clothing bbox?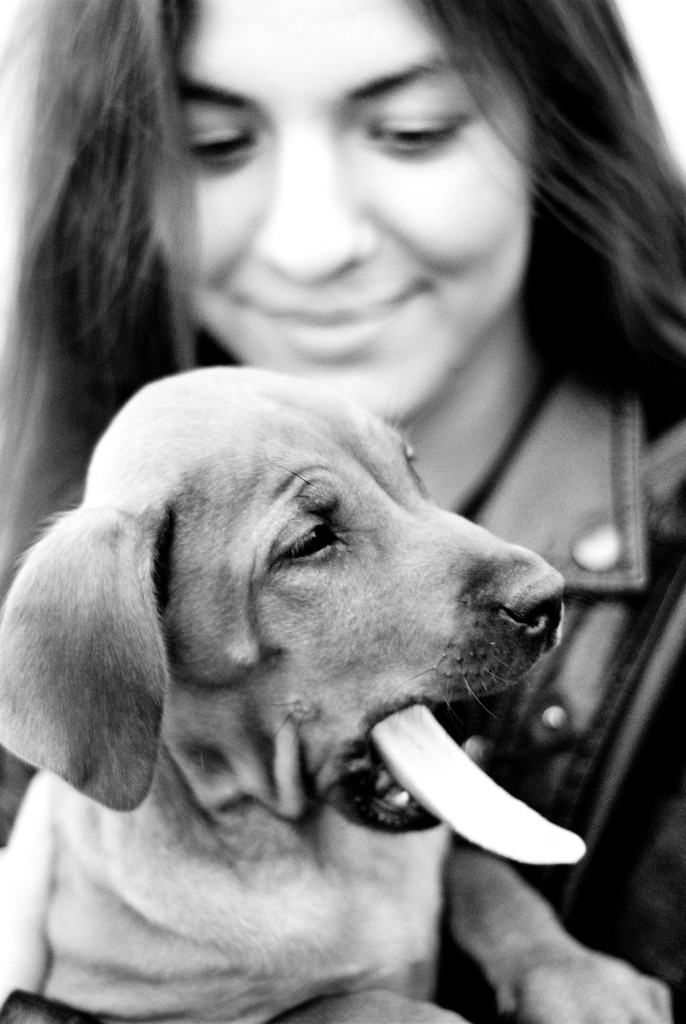
detection(468, 383, 685, 1023)
